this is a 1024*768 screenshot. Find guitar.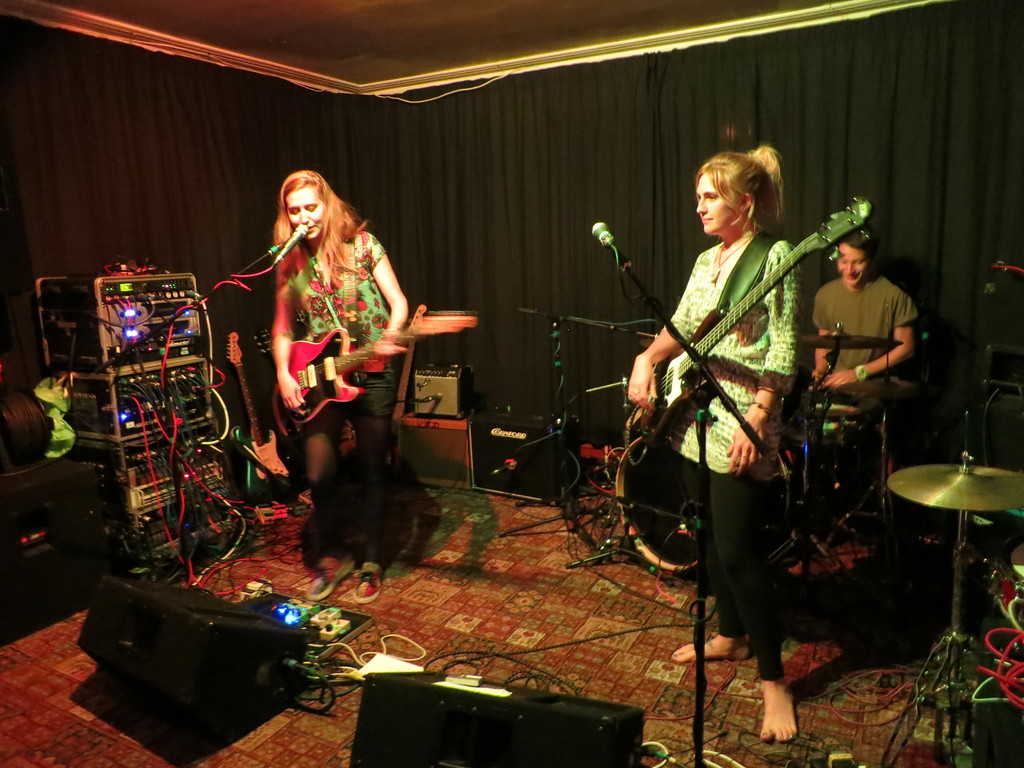
Bounding box: region(394, 292, 438, 425).
